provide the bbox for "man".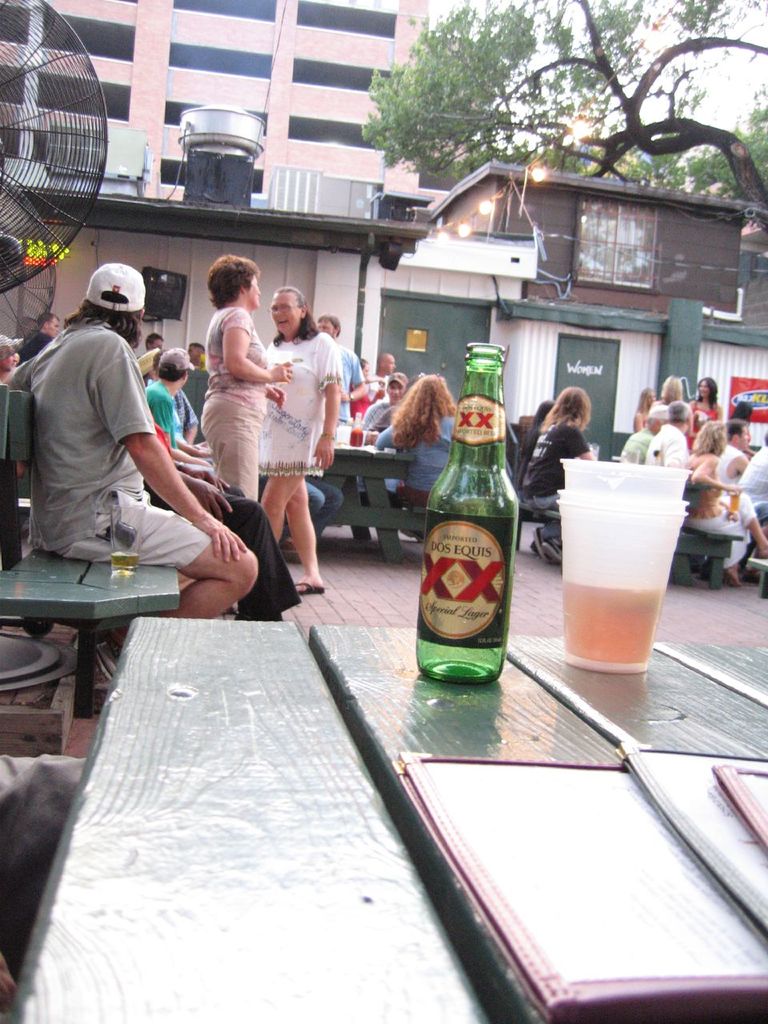
region(355, 370, 415, 434).
